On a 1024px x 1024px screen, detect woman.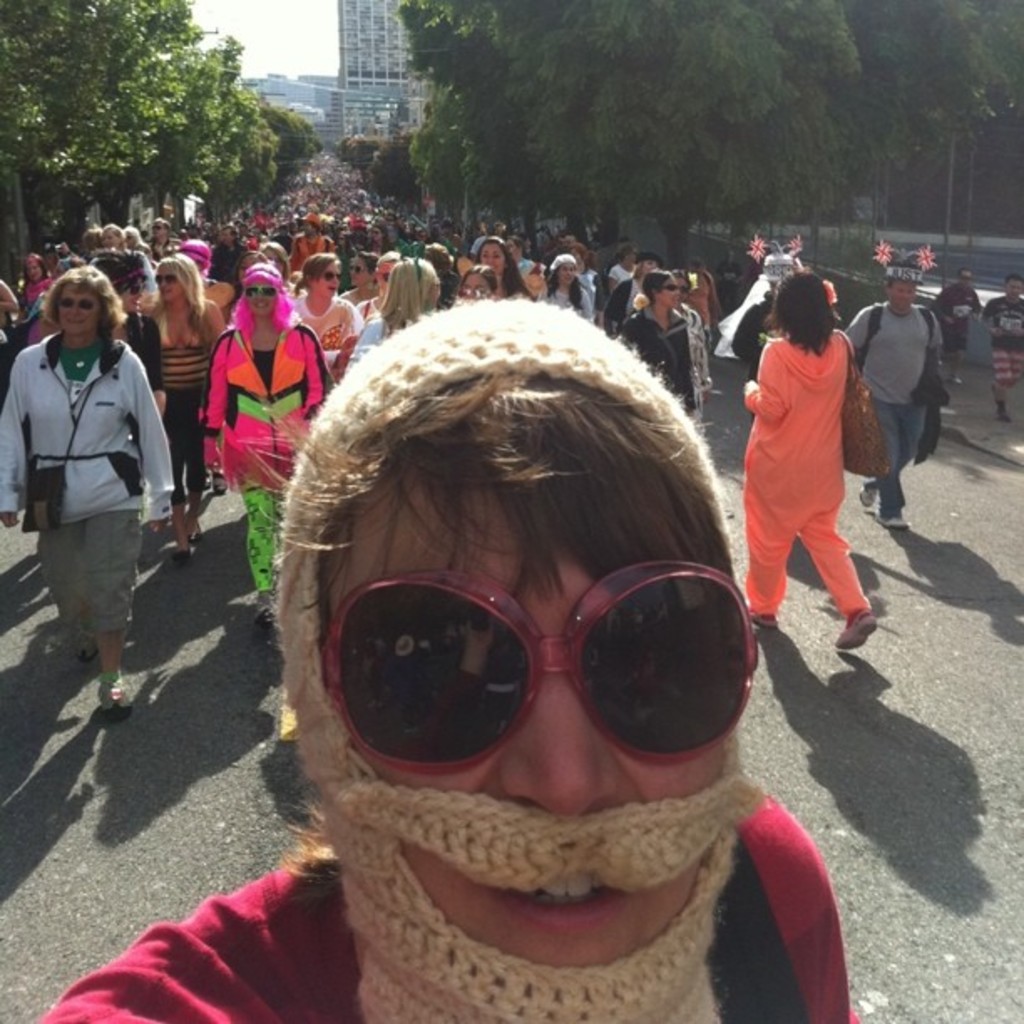
[x1=674, y1=266, x2=716, y2=440].
